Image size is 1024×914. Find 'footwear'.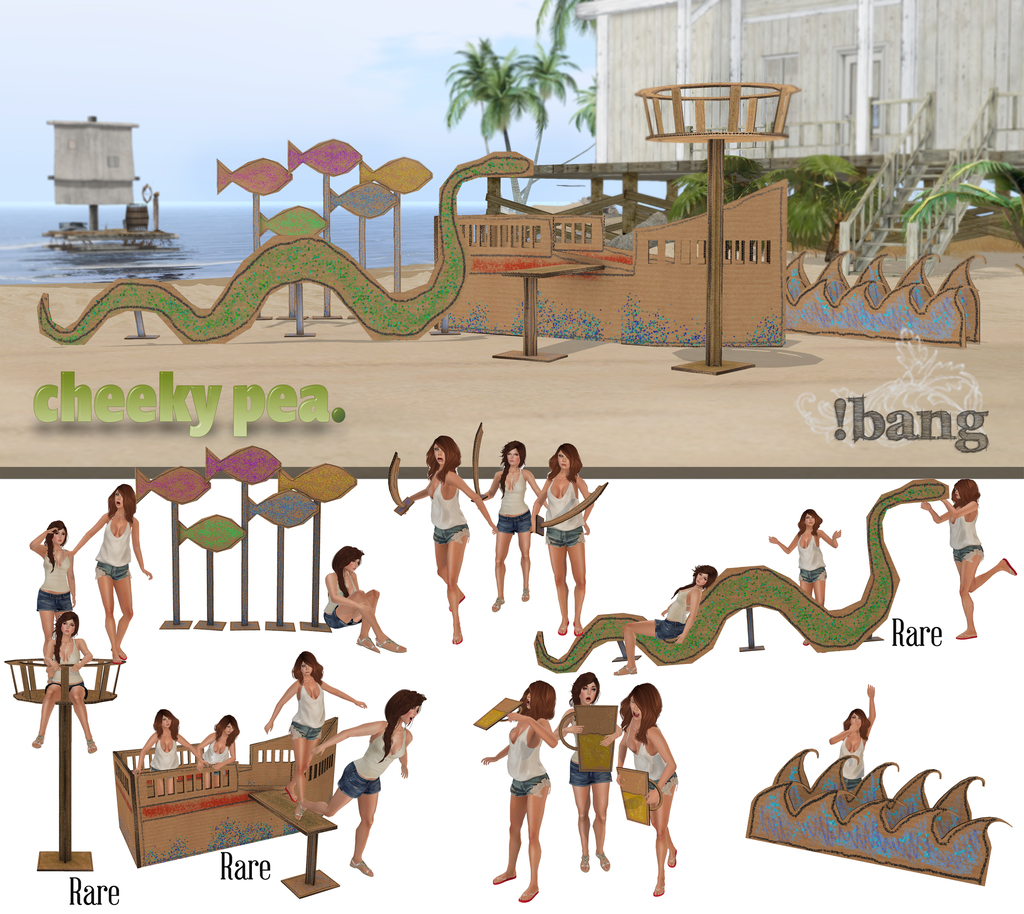
<box>114,659,120,662</box>.
